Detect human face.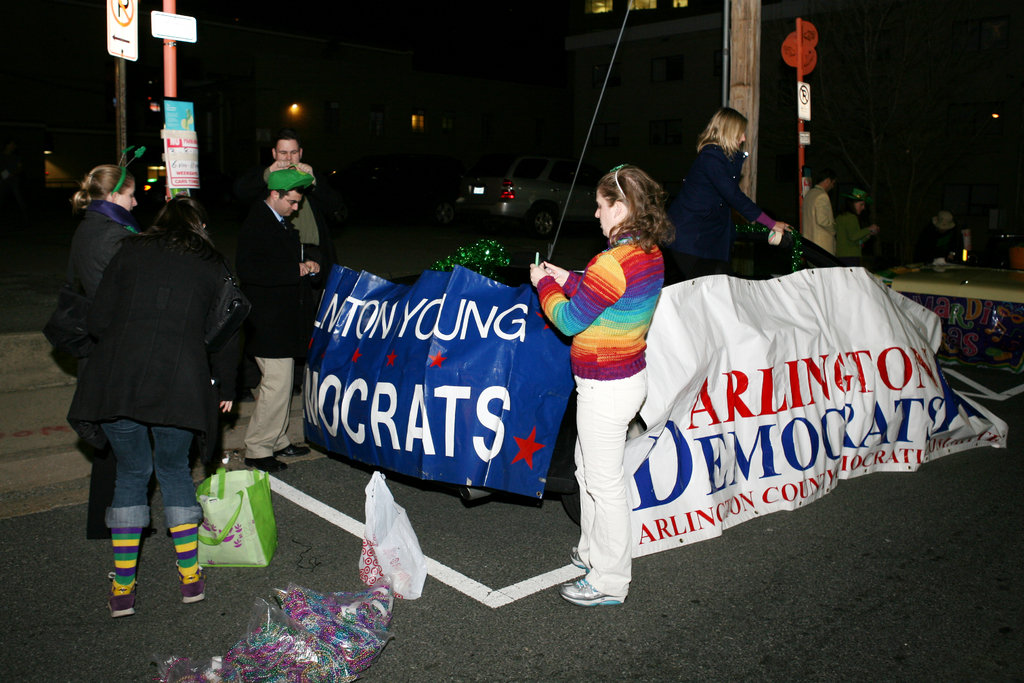
Detected at pyautogui.locateOnScreen(284, 189, 311, 222).
